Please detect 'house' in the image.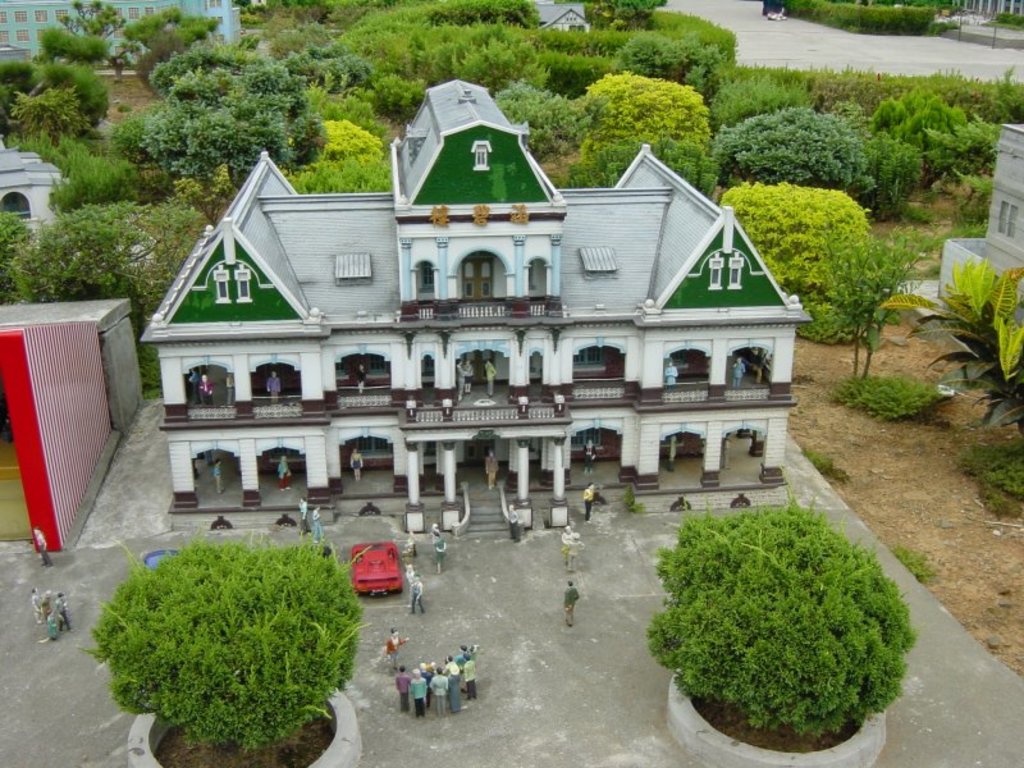
<box>142,73,828,548</box>.
